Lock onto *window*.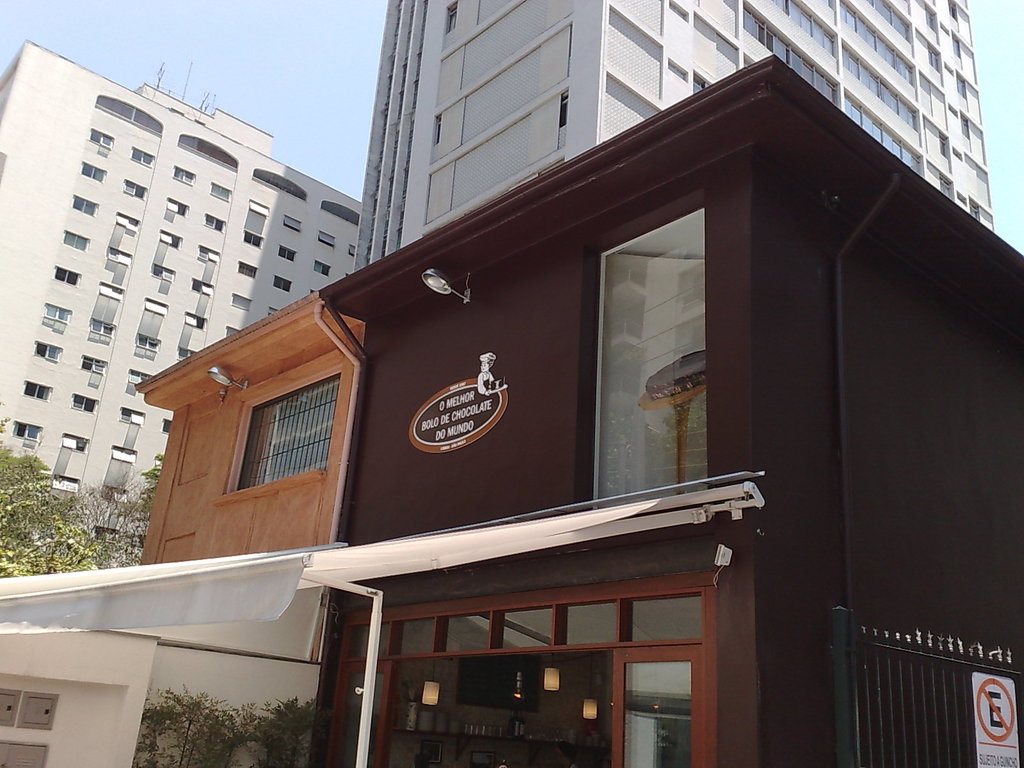
Locked: bbox(126, 369, 150, 390).
